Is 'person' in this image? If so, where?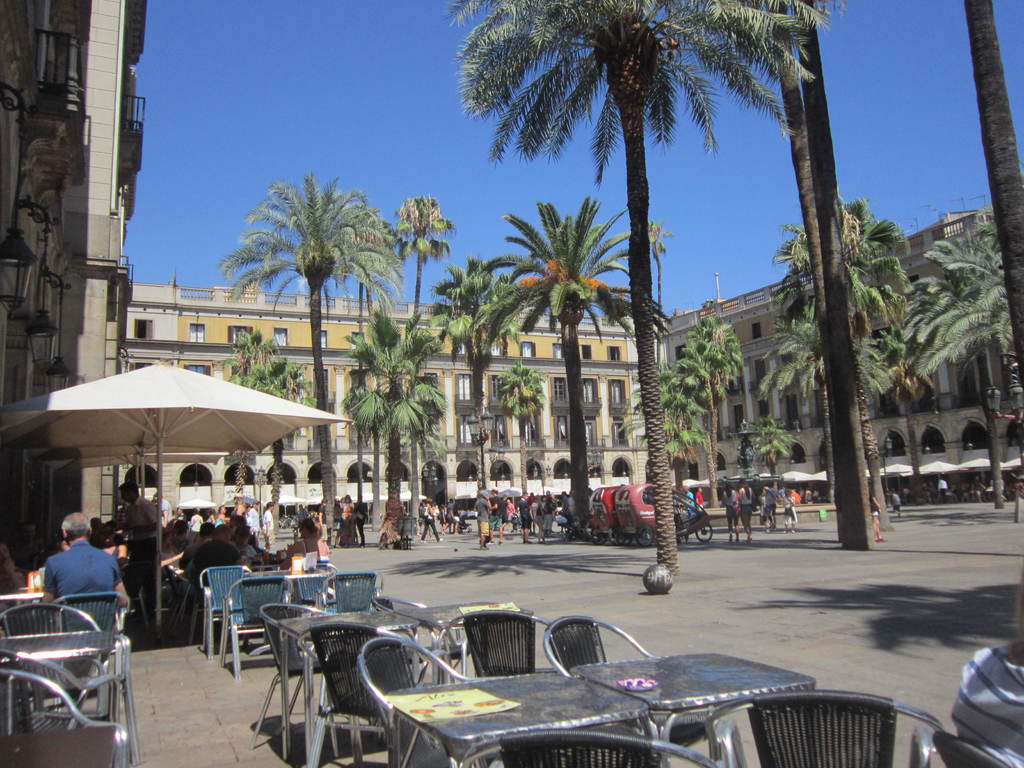
Yes, at crop(677, 483, 694, 516).
